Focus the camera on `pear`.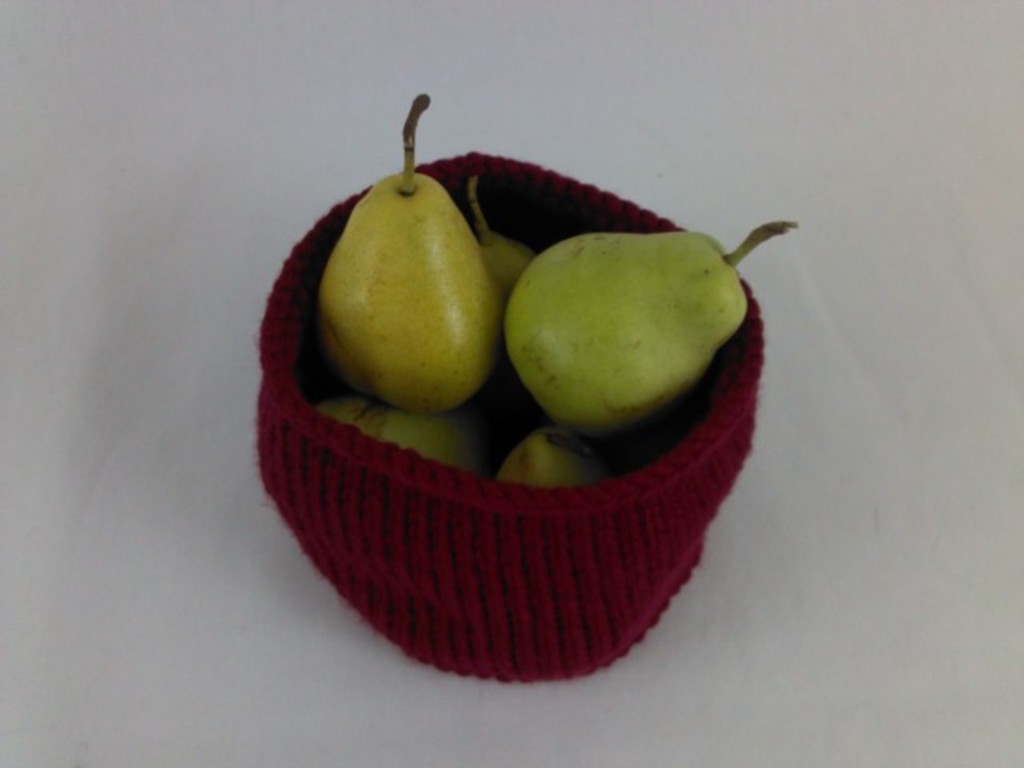
Focus region: x1=488 y1=427 x2=610 y2=488.
